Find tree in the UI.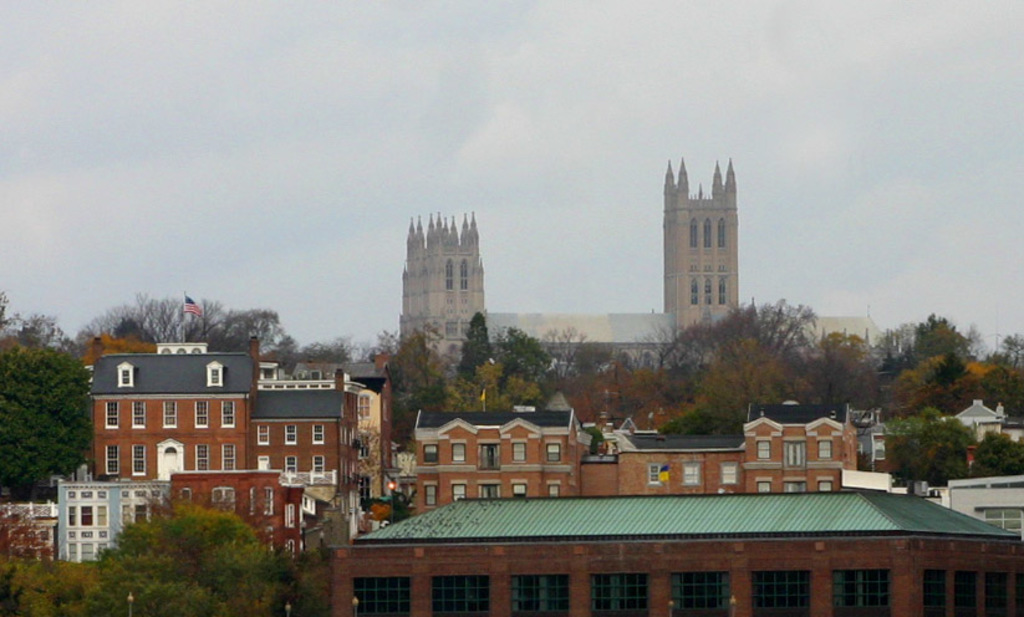
UI element at 970/427/1023/476.
